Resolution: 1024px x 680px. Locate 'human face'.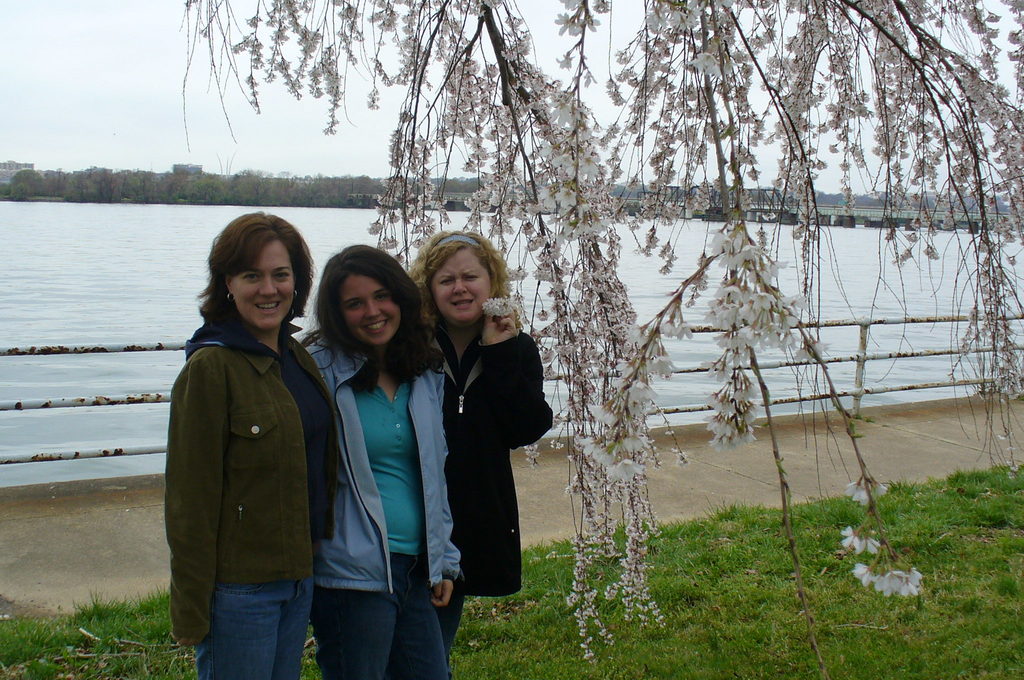
left=339, top=275, right=403, bottom=344.
